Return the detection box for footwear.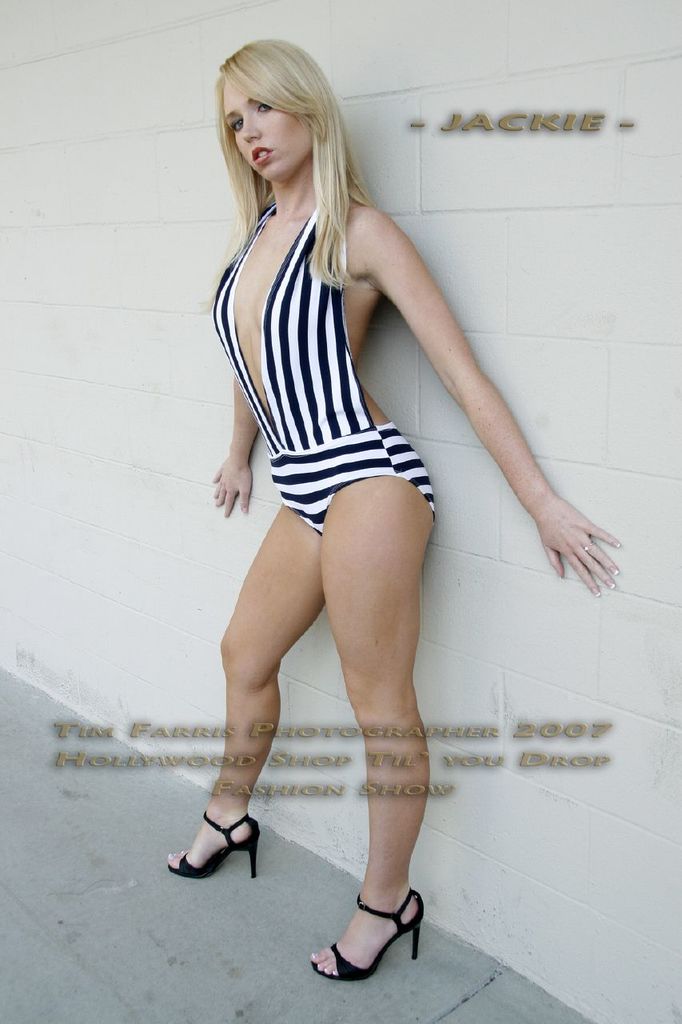
bbox=(309, 885, 427, 986).
